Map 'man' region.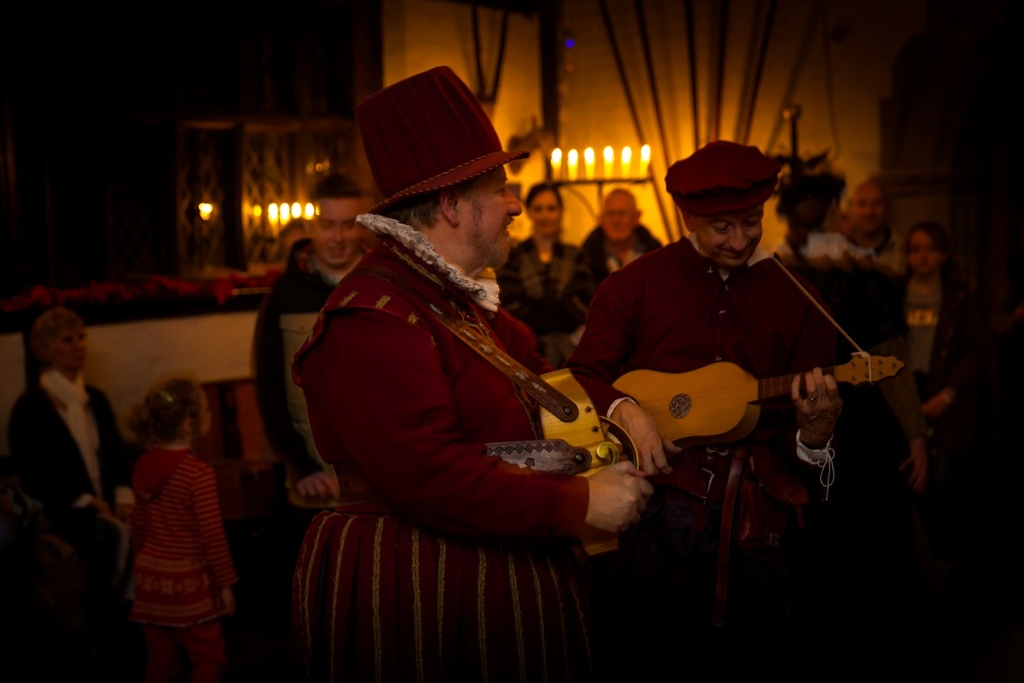
Mapped to [x1=842, y1=182, x2=905, y2=272].
